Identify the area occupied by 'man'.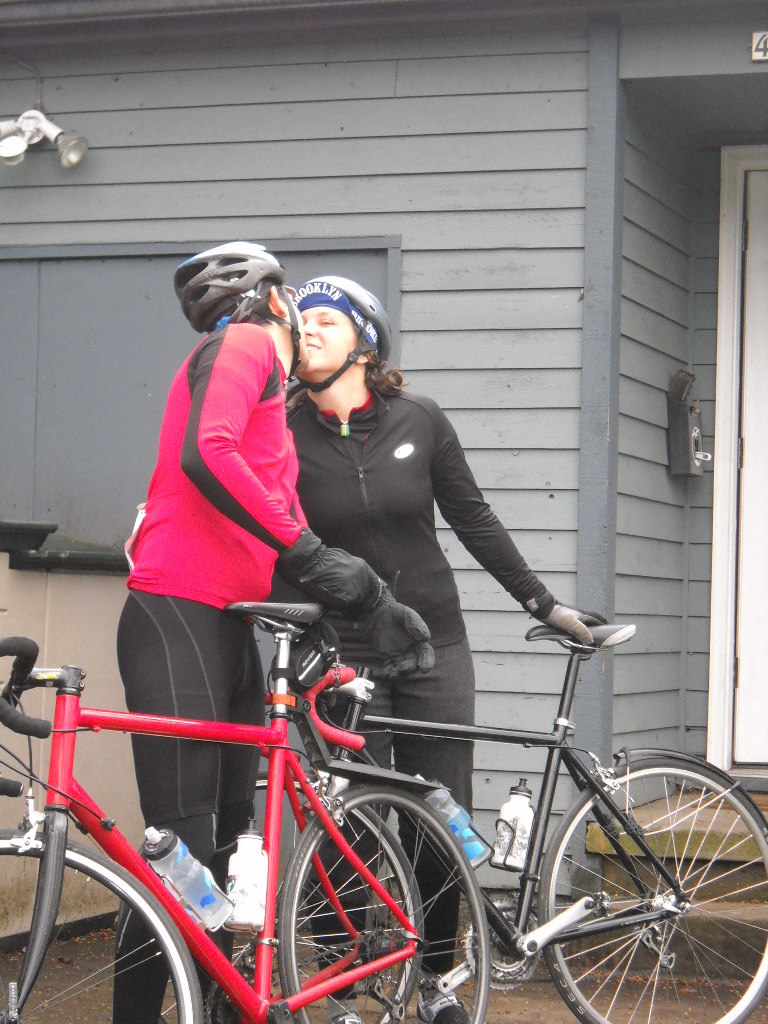
Area: detection(105, 228, 430, 1023).
